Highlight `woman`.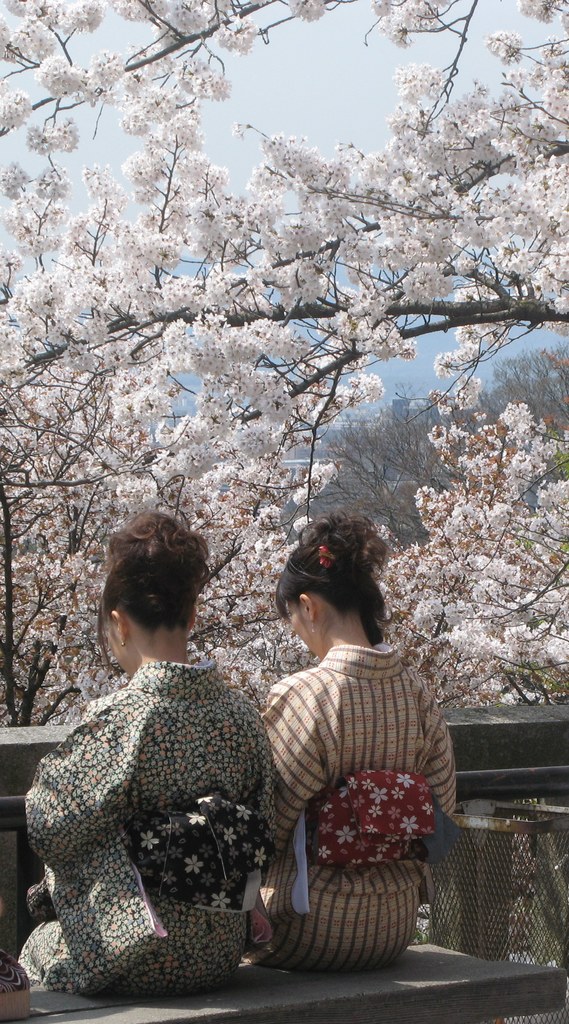
Highlighted region: x1=24 y1=466 x2=300 y2=1023.
